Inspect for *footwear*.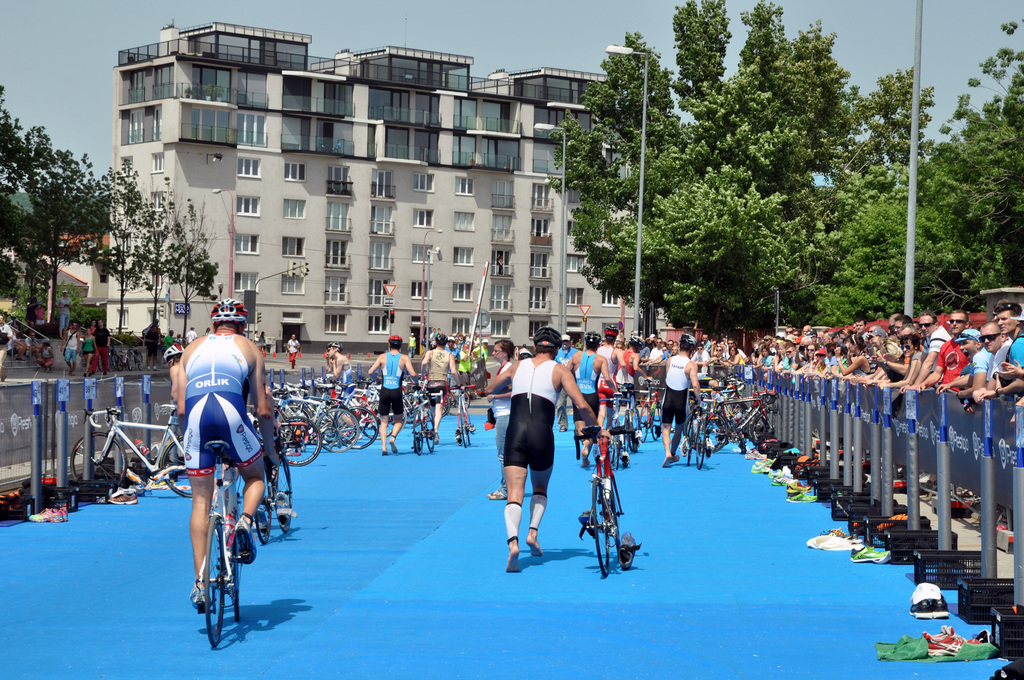
Inspection: 932,594,951,620.
